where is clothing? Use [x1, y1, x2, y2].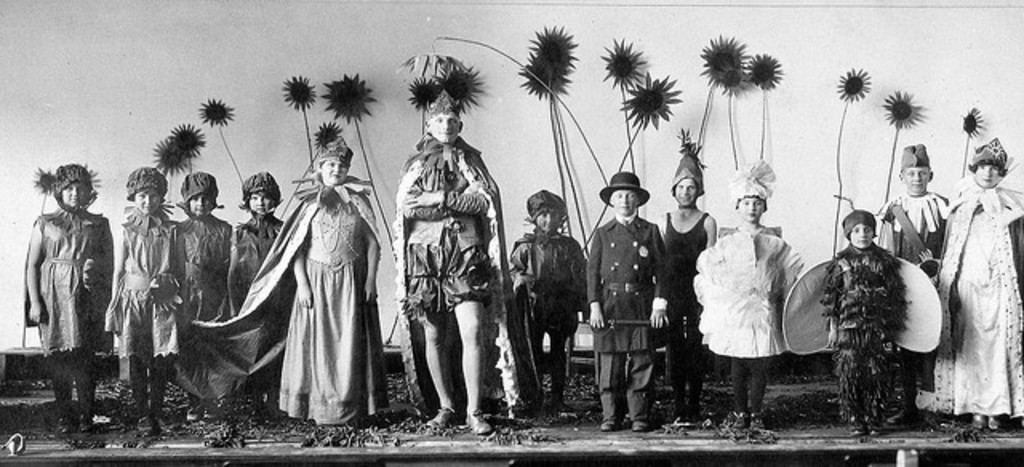
[509, 234, 589, 395].
